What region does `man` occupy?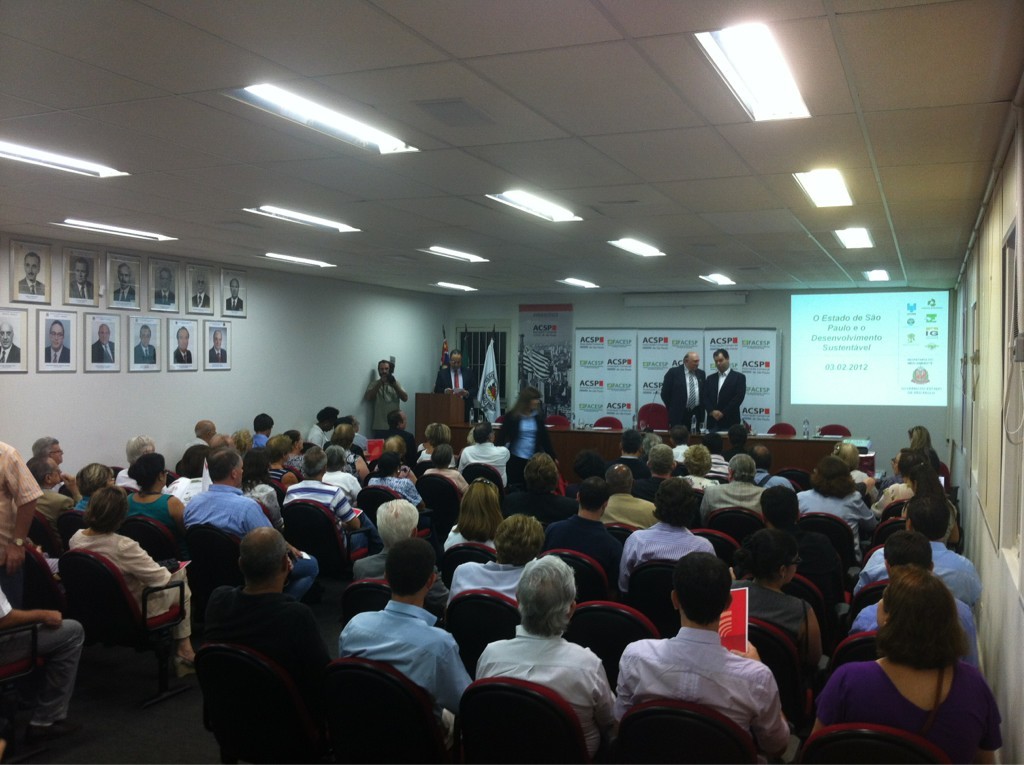
region(19, 250, 47, 293).
